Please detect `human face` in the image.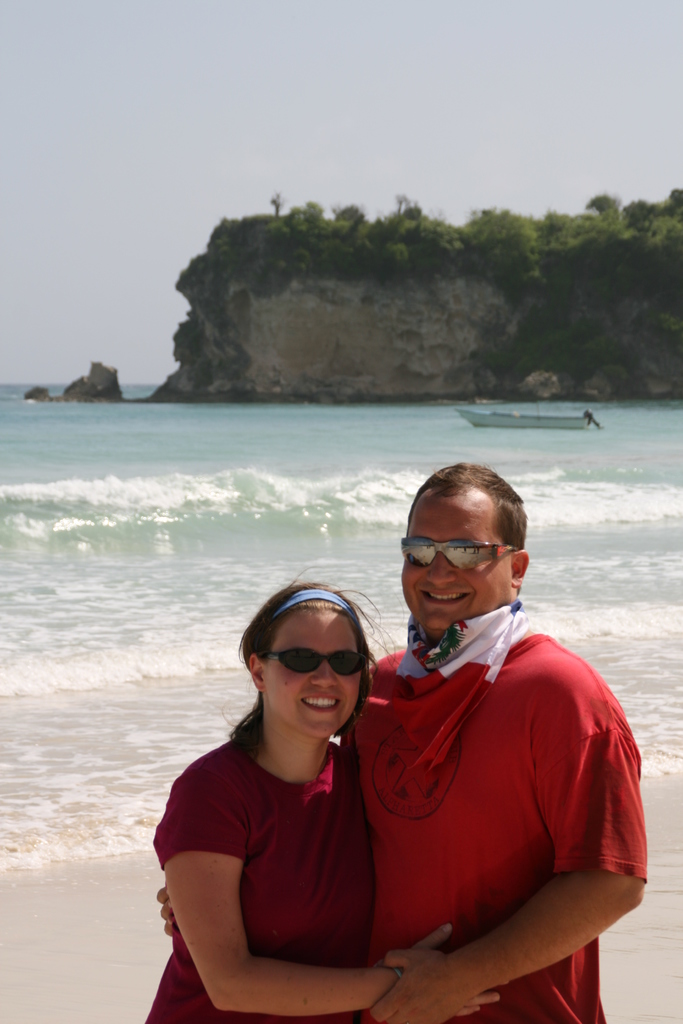
[x1=260, y1=607, x2=360, y2=742].
